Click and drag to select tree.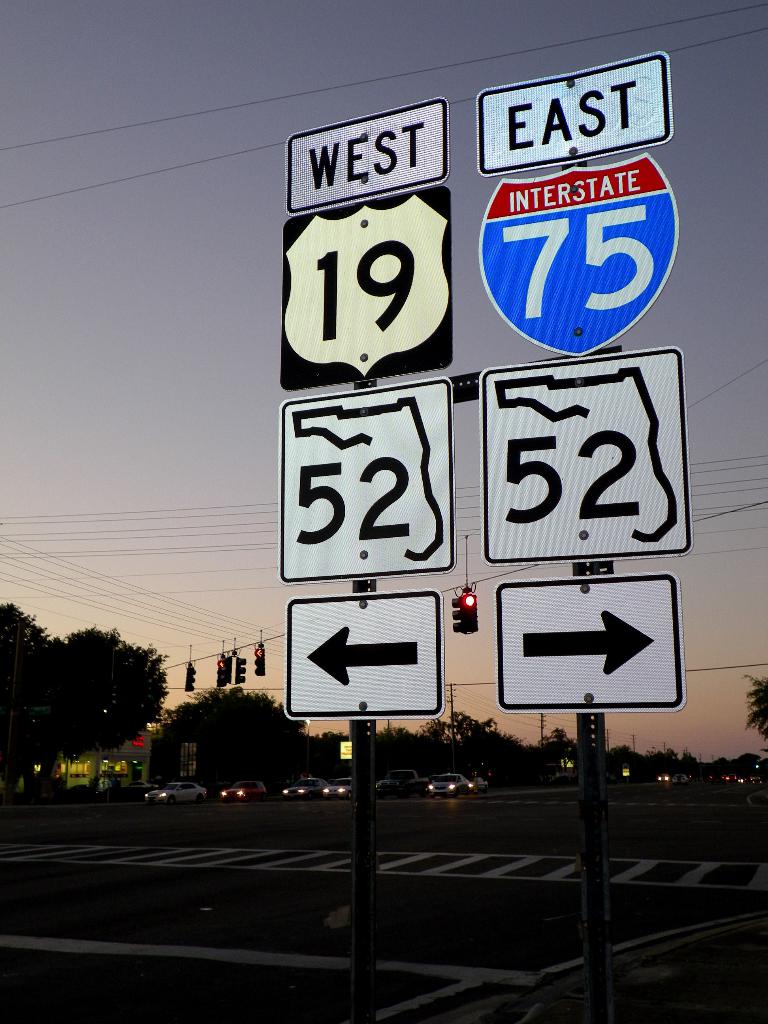
Selection: (0,601,72,799).
